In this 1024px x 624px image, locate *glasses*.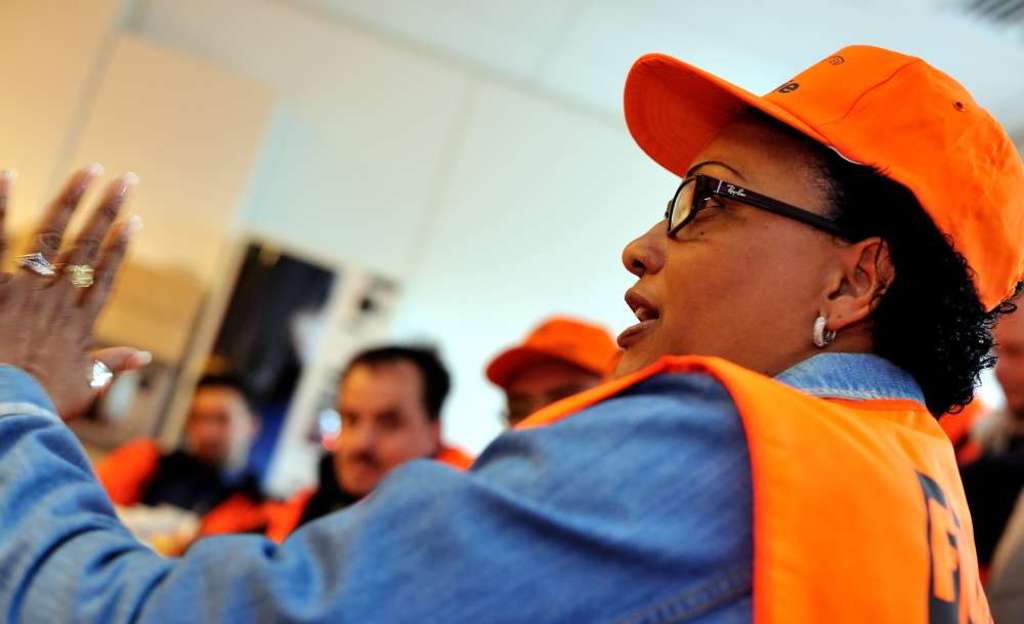
Bounding box: <bbox>629, 150, 924, 257</bbox>.
